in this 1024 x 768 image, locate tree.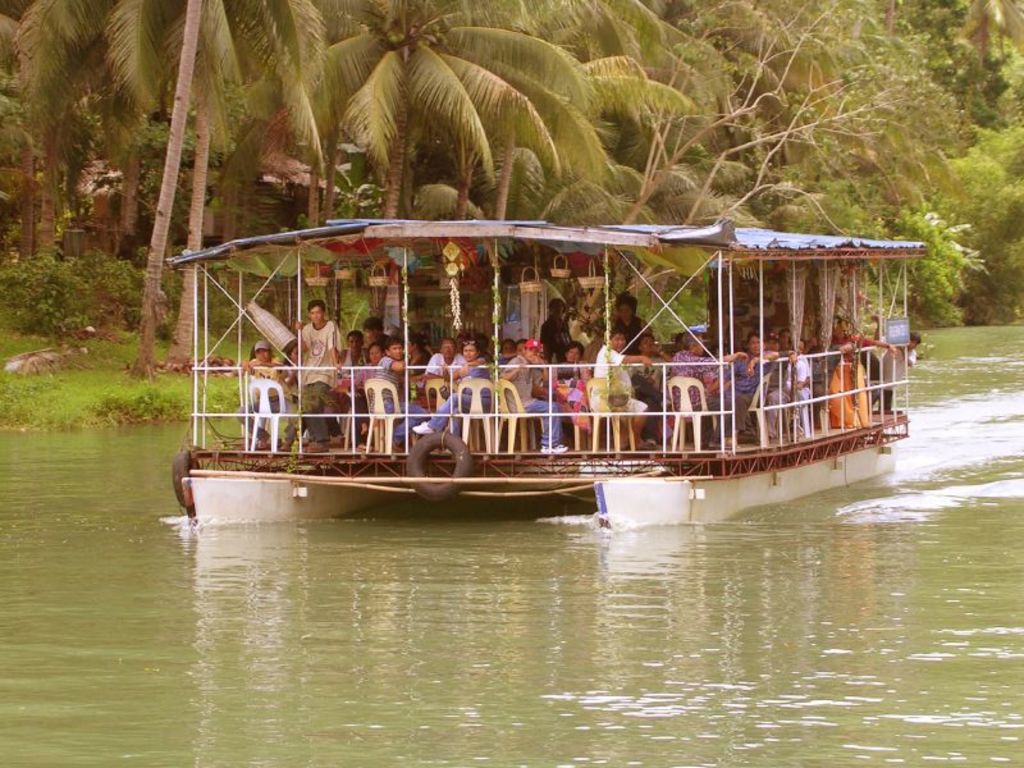
Bounding box: {"x1": 269, "y1": 0, "x2": 558, "y2": 292}.
